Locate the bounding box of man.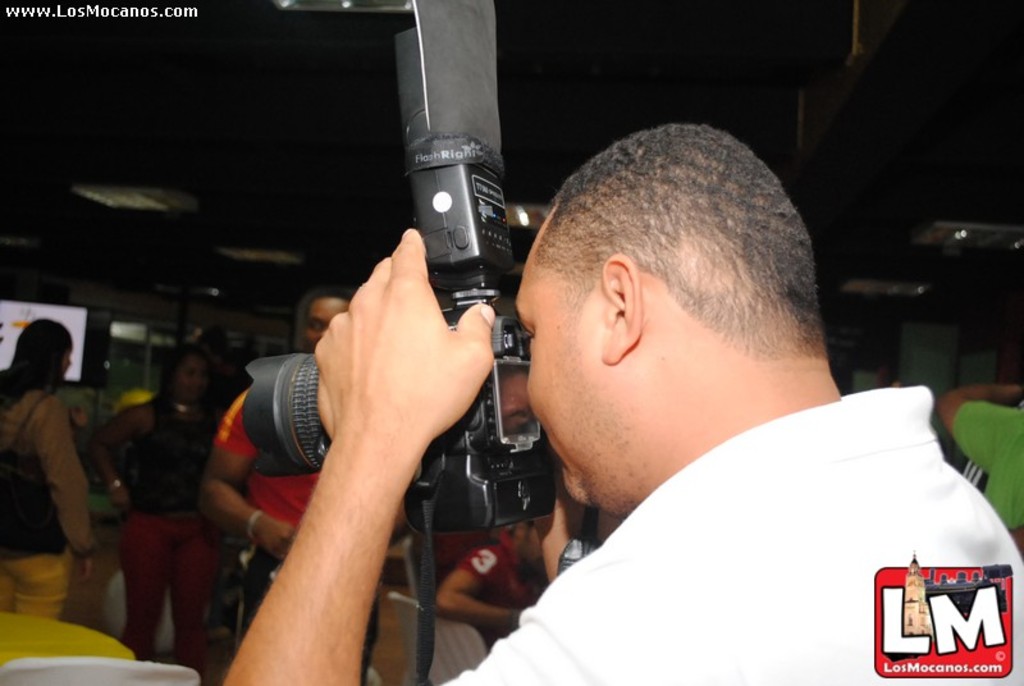
Bounding box: [x1=440, y1=523, x2=543, y2=642].
